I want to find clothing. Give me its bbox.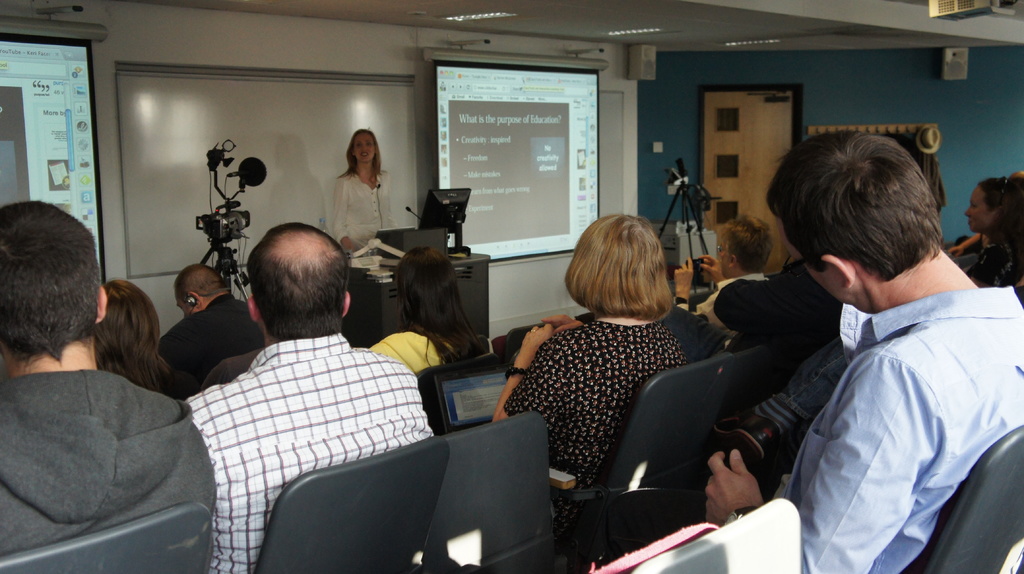
[0,371,218,559].
